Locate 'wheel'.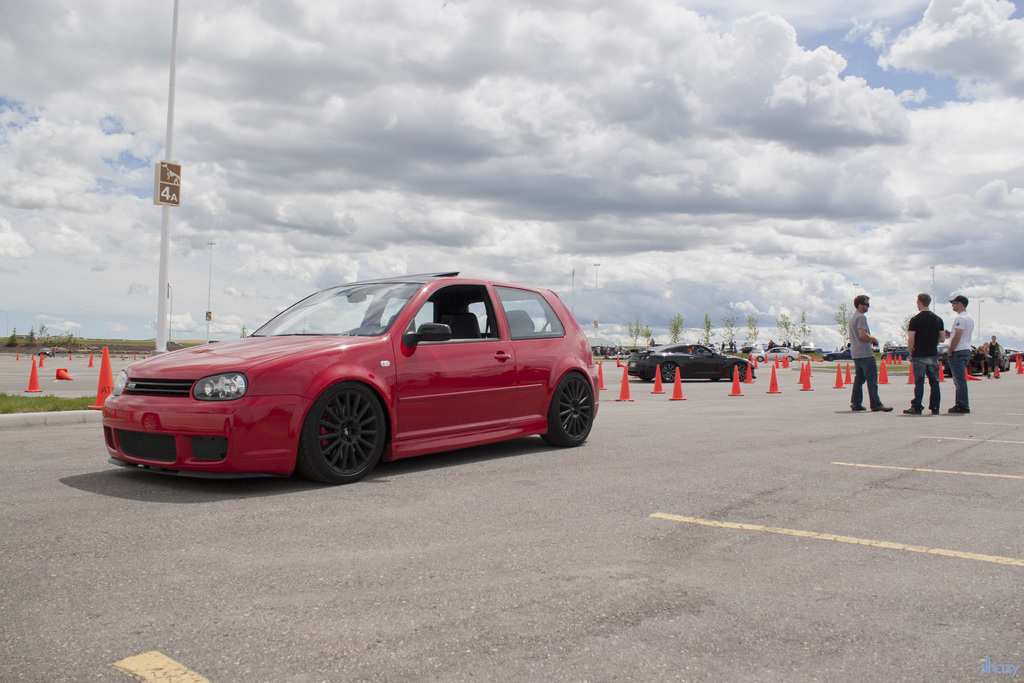
Bounding box: [x1=294, y1=396, x2=383, y2=470].
